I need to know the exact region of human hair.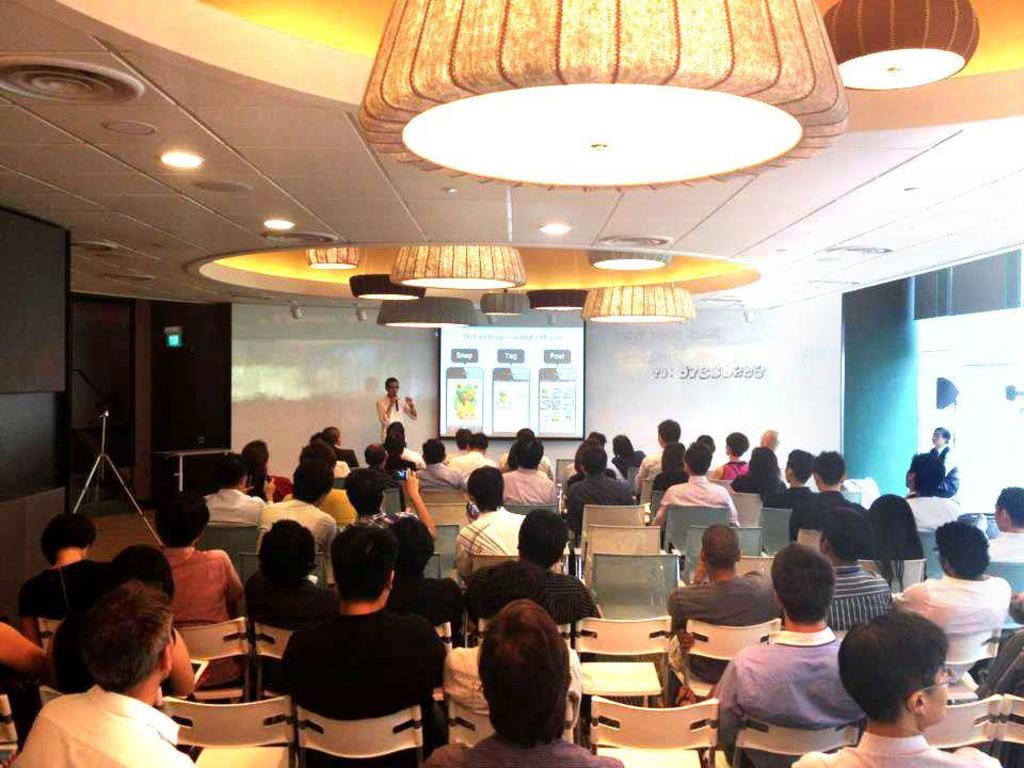
Region: crop(467, 432, 490, 448).
